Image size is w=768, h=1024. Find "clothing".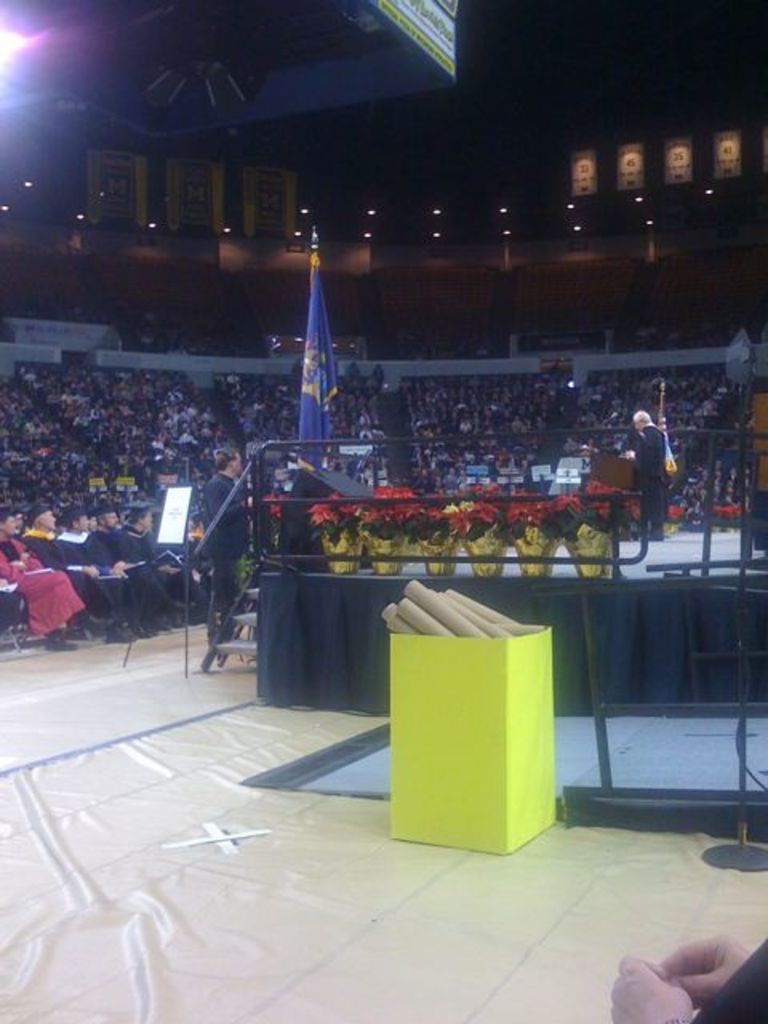
[126,496,194,595].
